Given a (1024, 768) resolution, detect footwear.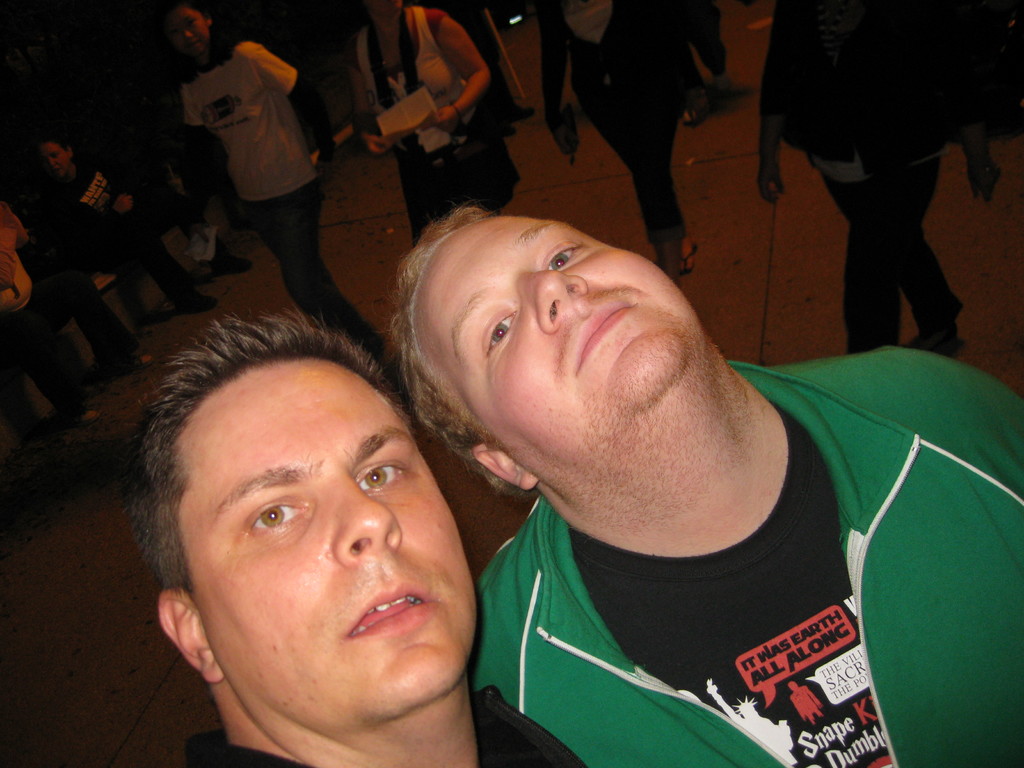
172, 294, 215, 314.
